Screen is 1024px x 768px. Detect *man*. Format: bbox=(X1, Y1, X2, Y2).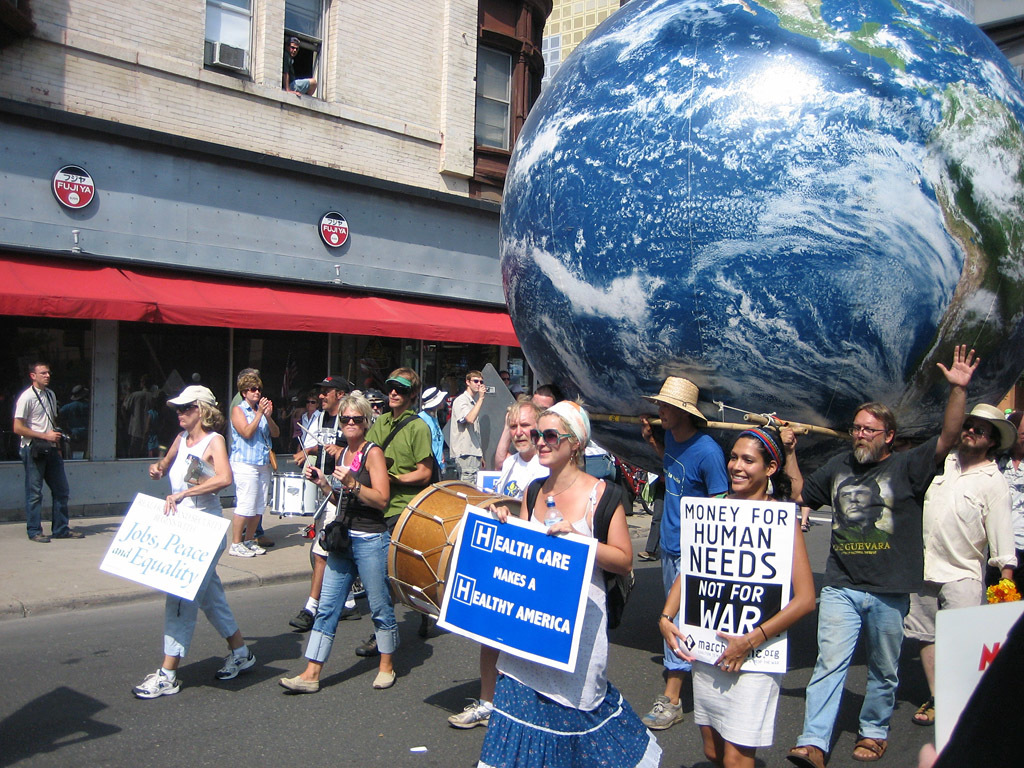
bbox=(902, 399, 1019, 724).
